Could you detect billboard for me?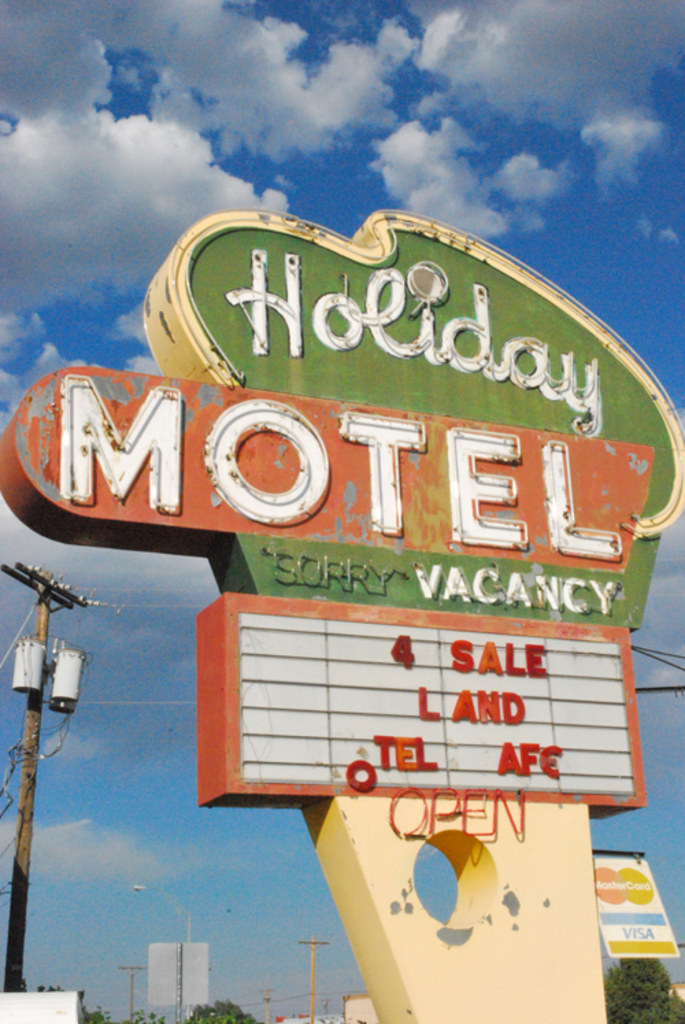
Detection result: [47,206,659,840].
